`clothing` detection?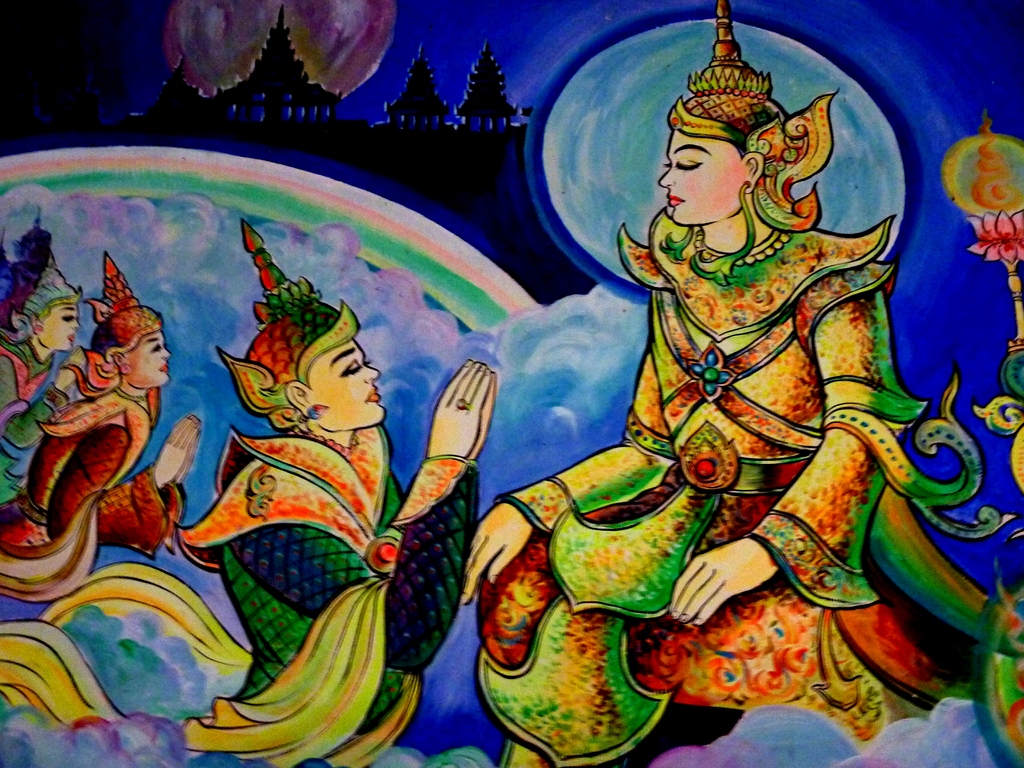
x1=460 y1=198 x2=1023 y2=767
